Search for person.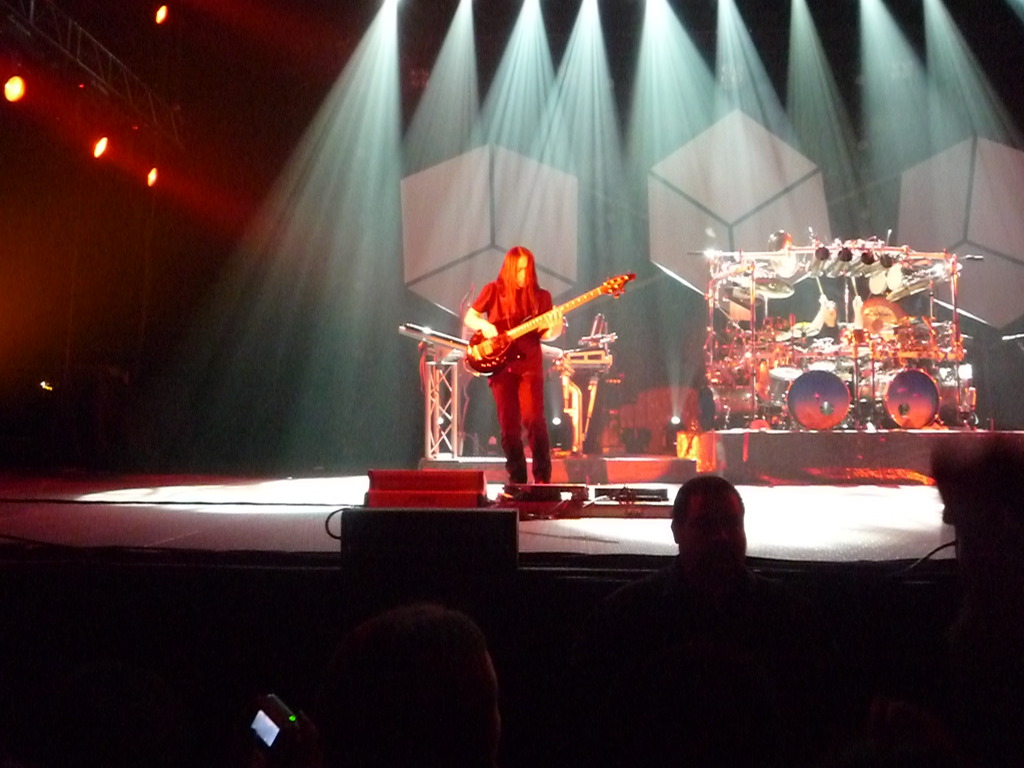
Found at x1=630 y1=473 x2=763 y2=602.
